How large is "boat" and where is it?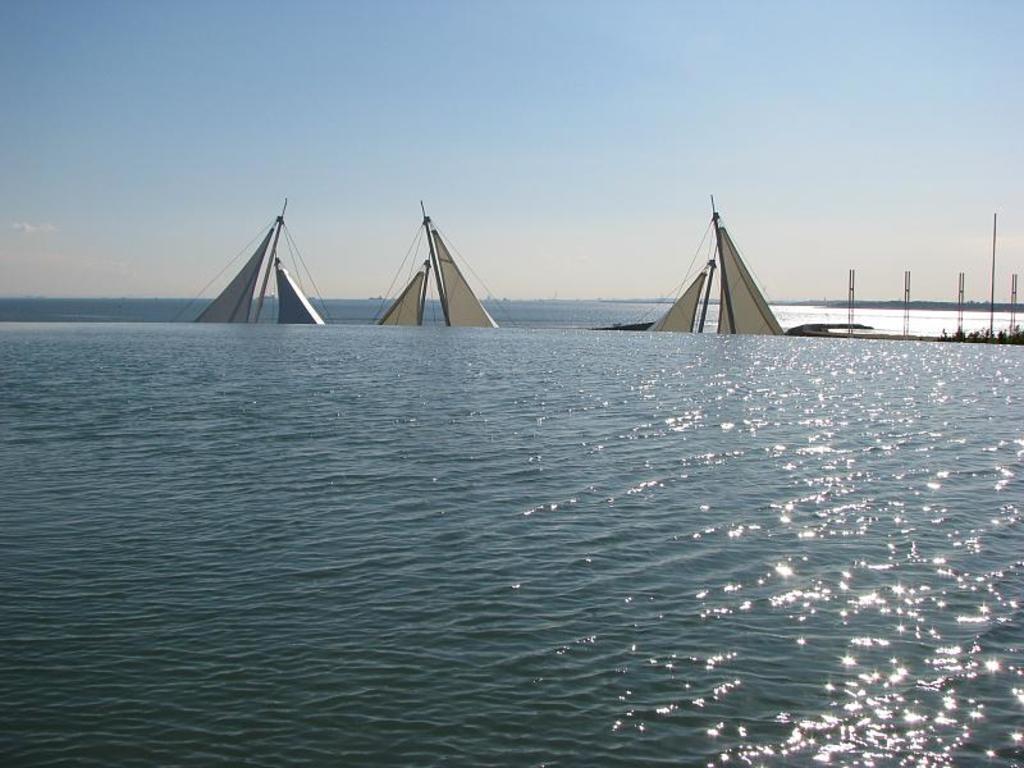
Bounding box: x1=168, y1=197, x2=340, y2=328.
